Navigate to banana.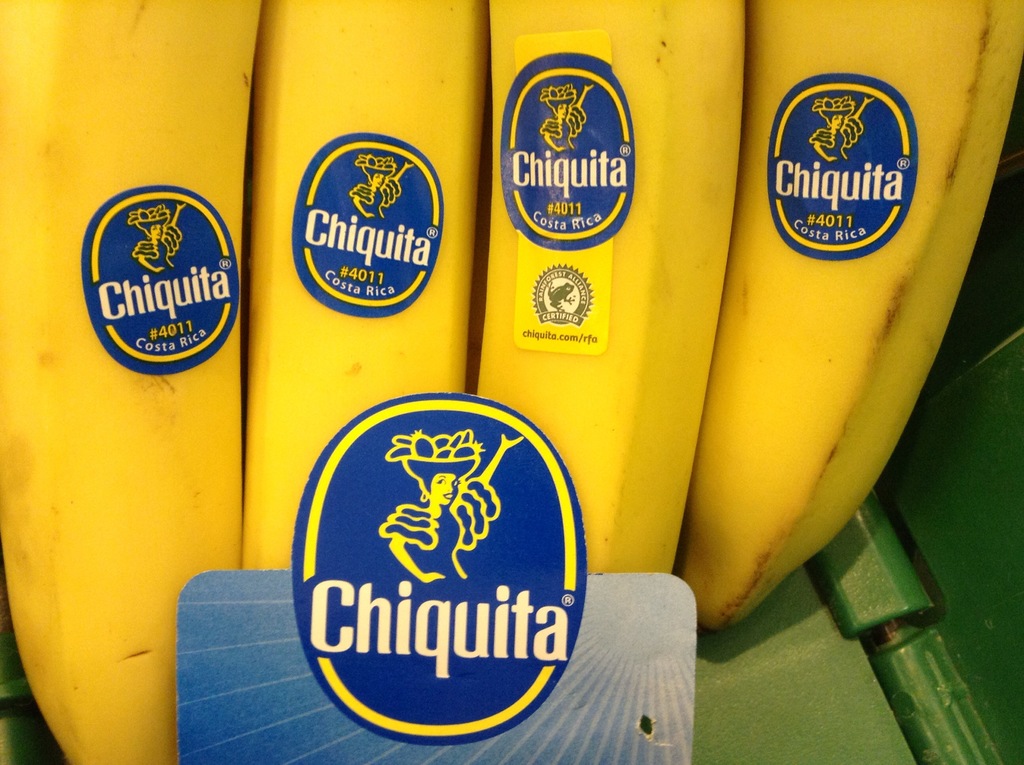
Navigation target: {"left": 0, "top": 0, "right": 264, "bottom": 764}.
